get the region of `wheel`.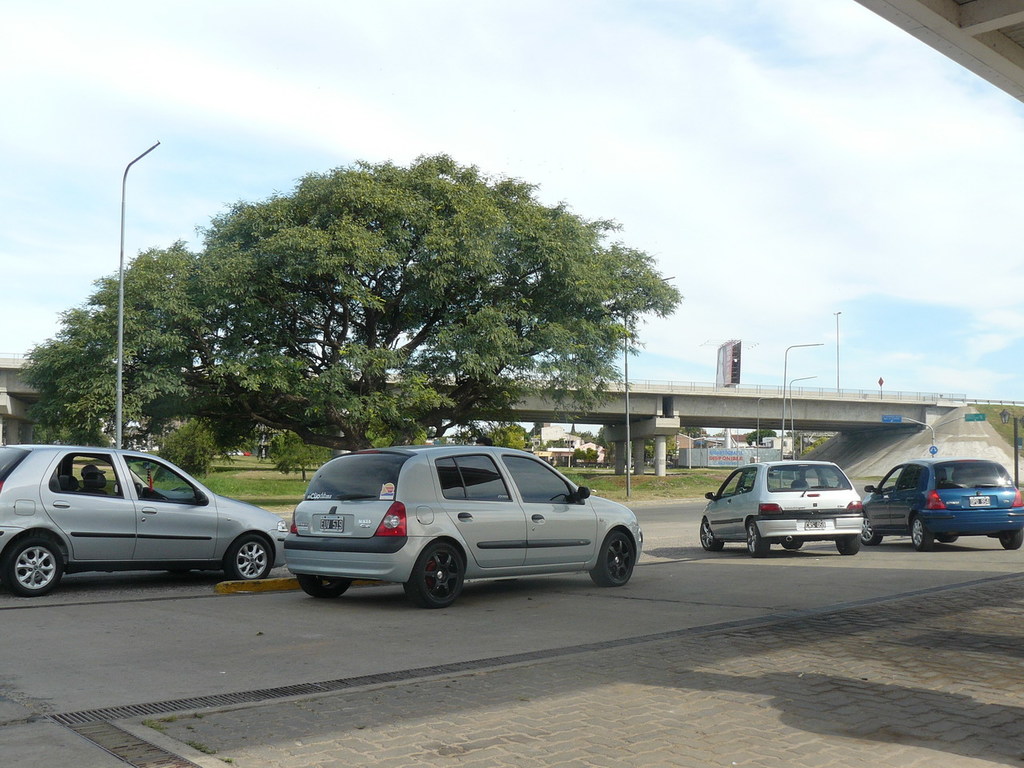
box(746, 522, 769, 556).
